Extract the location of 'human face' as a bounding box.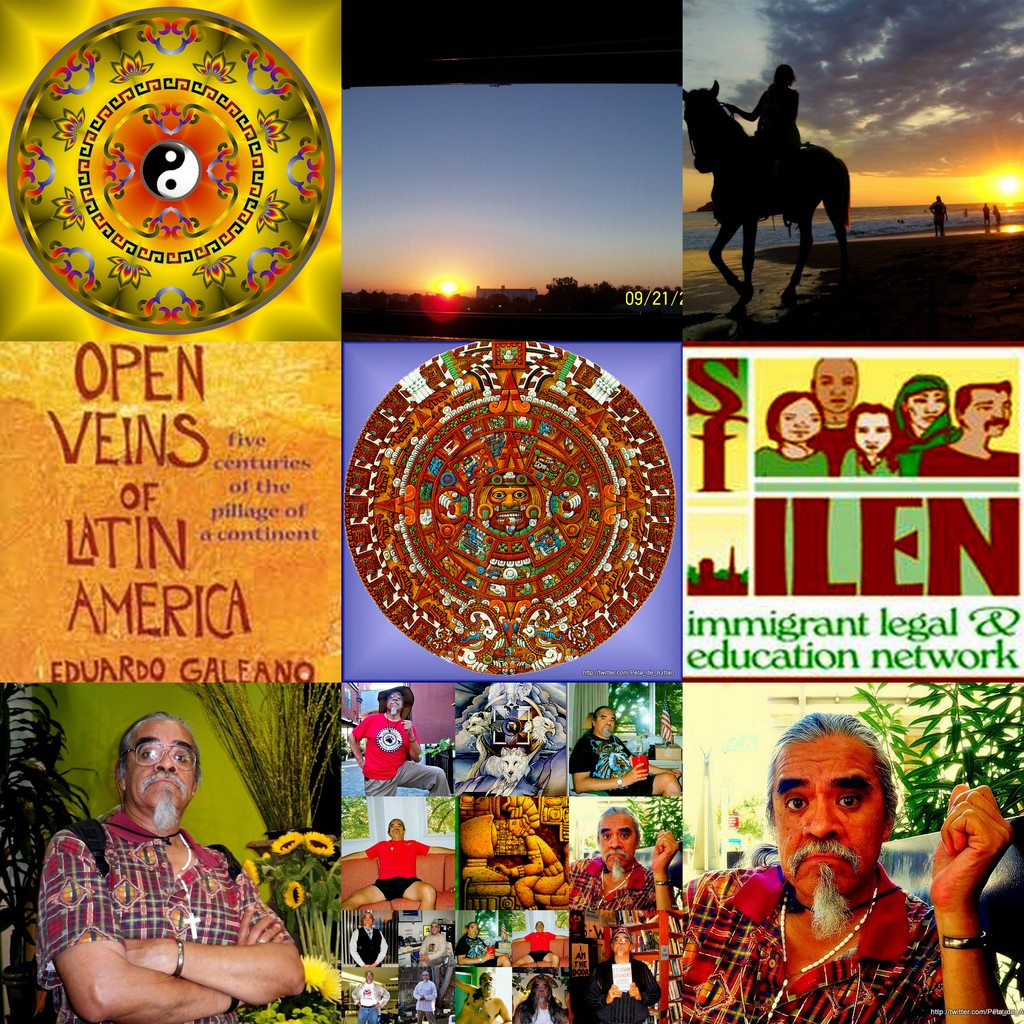
388, 817, 402, 838.
